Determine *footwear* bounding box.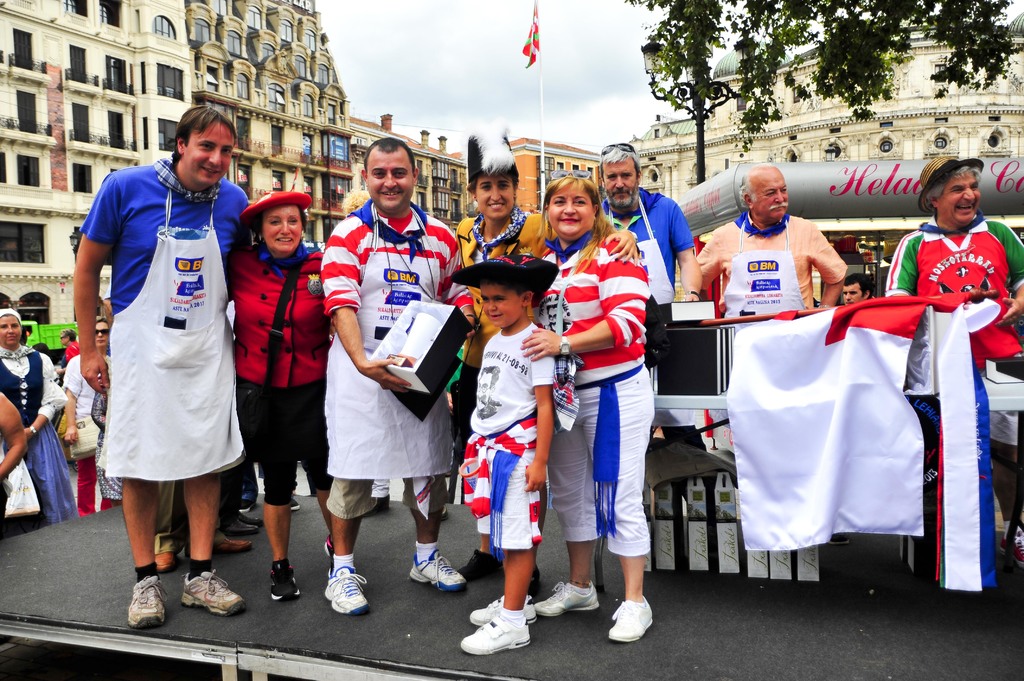
Determined: (266,561,301,604).
